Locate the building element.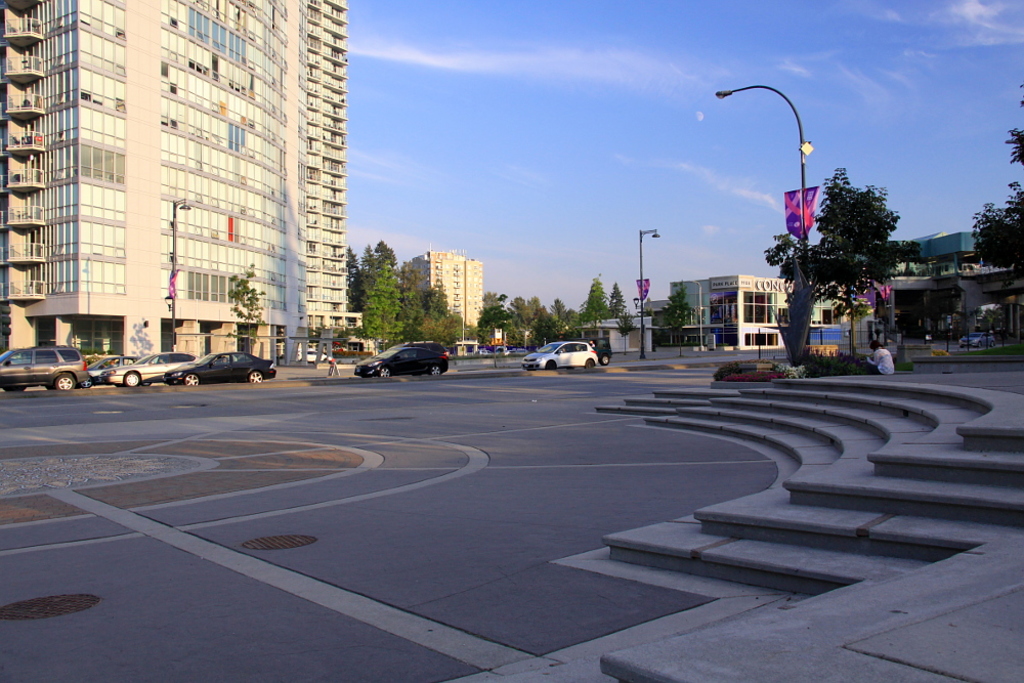
Element bbox: left=400, top=249, right=486, bottom=338.
